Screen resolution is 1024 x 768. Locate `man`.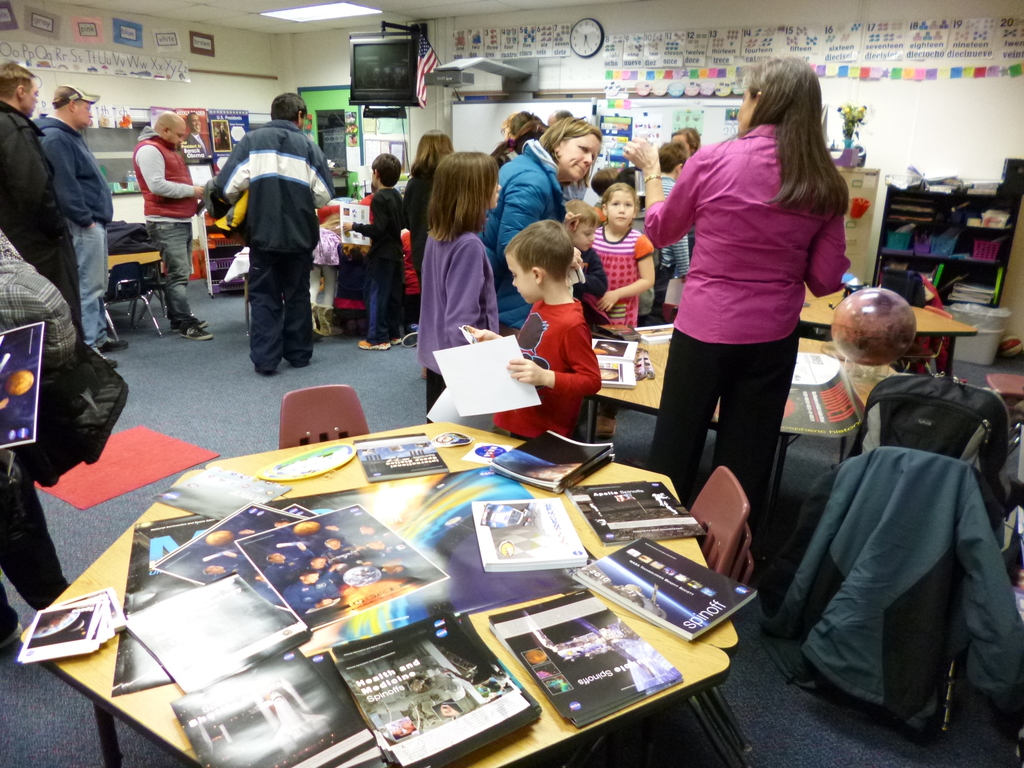
0 61 118 376.
